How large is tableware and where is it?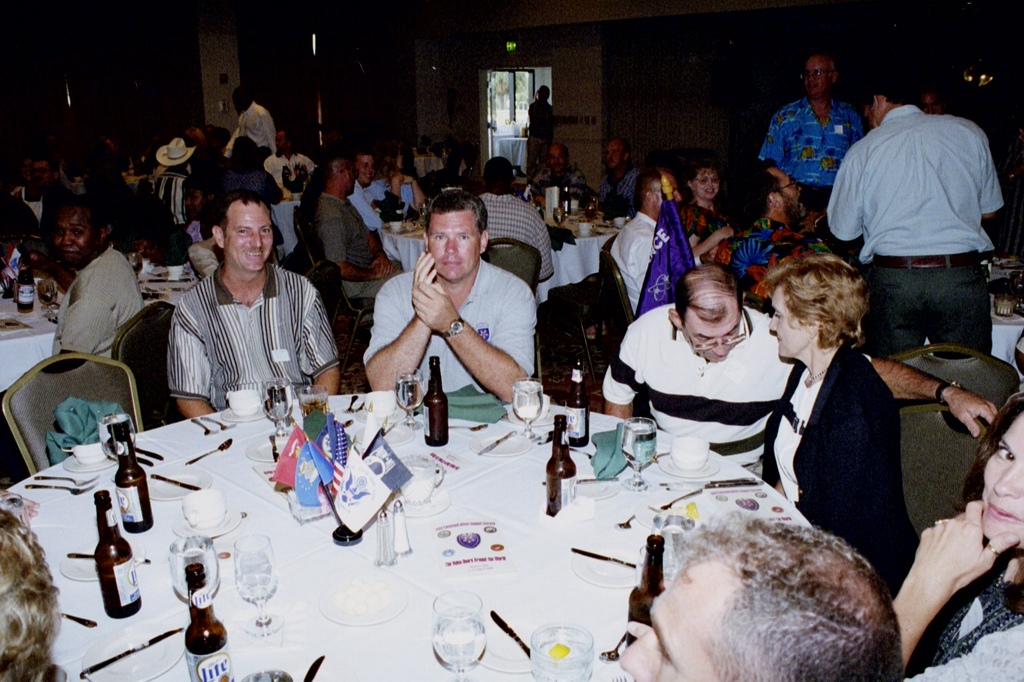
Bounding box: <bbox>353, 382, 404, 426</bbox>.
